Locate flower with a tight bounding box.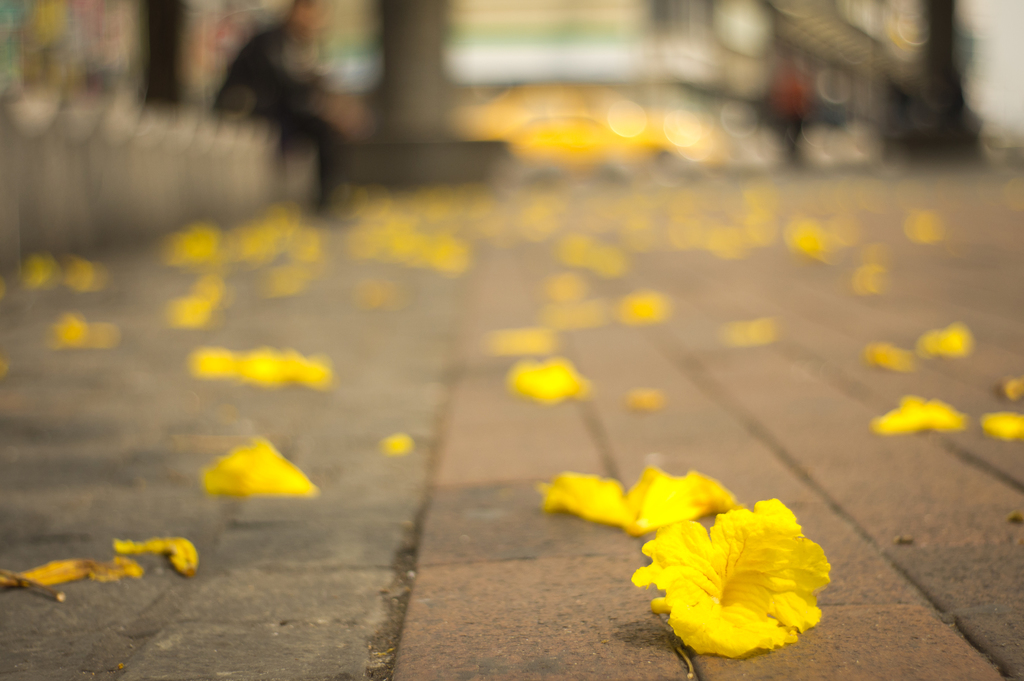
locate(503, 354, 582, 410).
